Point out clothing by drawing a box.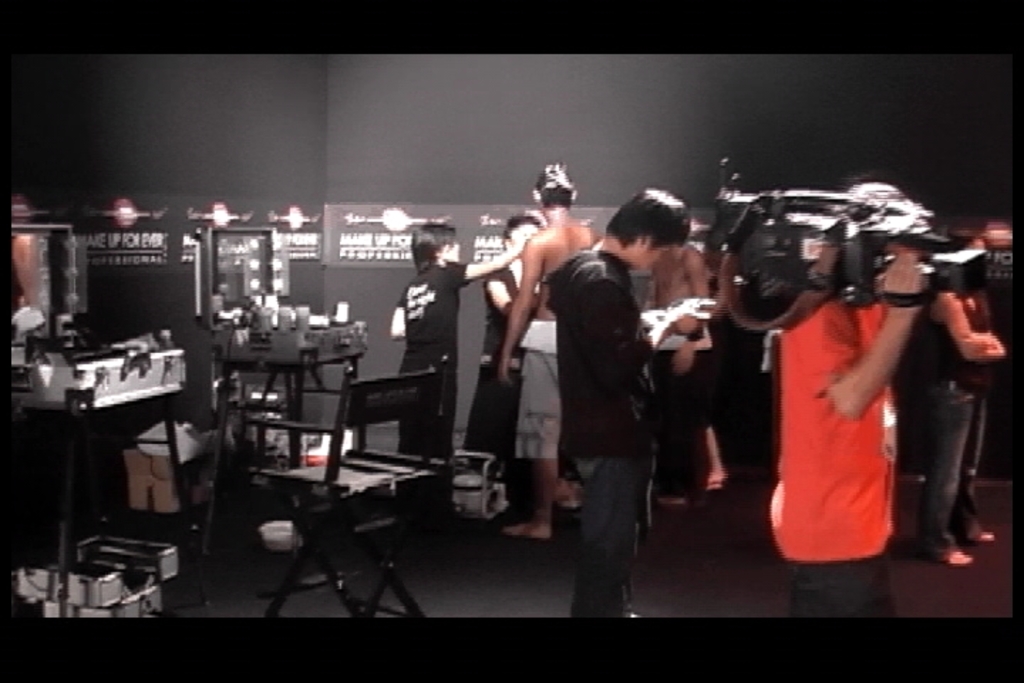
select_region(384, 253, 482, 451).
